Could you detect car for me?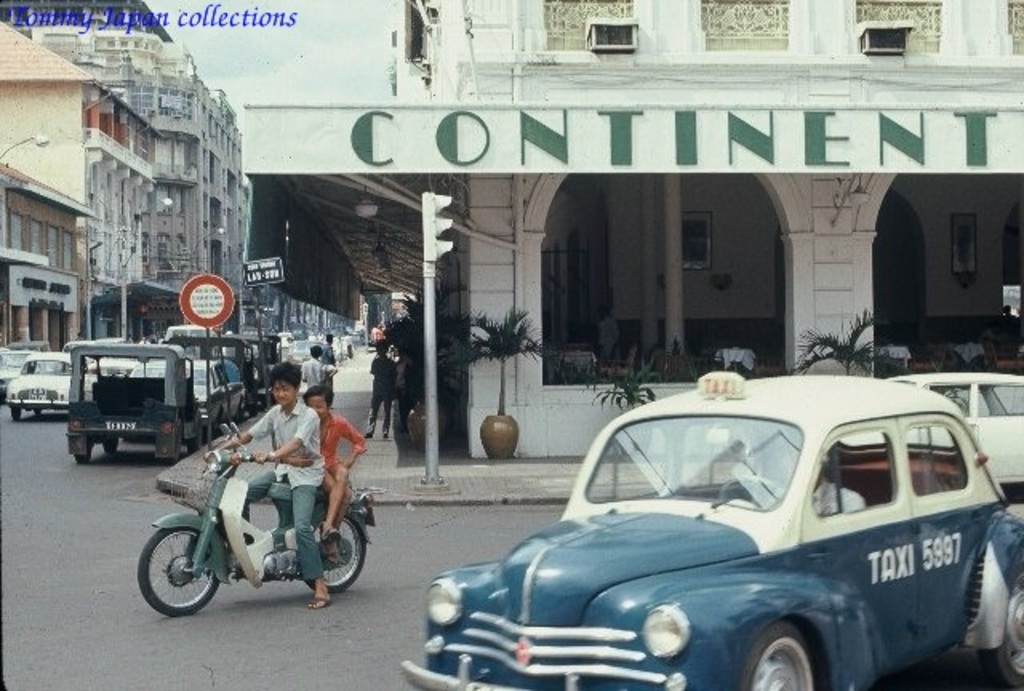
Detection result: {"left": 400, "top": 371, "right": 1022, "bottom": 689}.
